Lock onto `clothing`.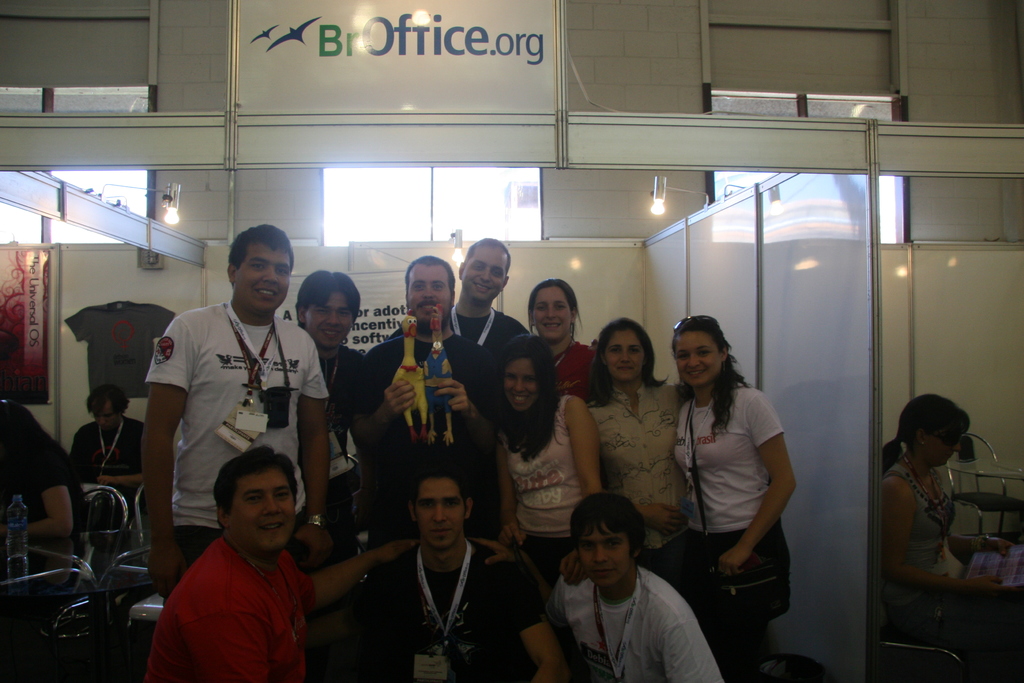
Locked: pyautogui.locateOnScreen(65, 421, 148, 518).
